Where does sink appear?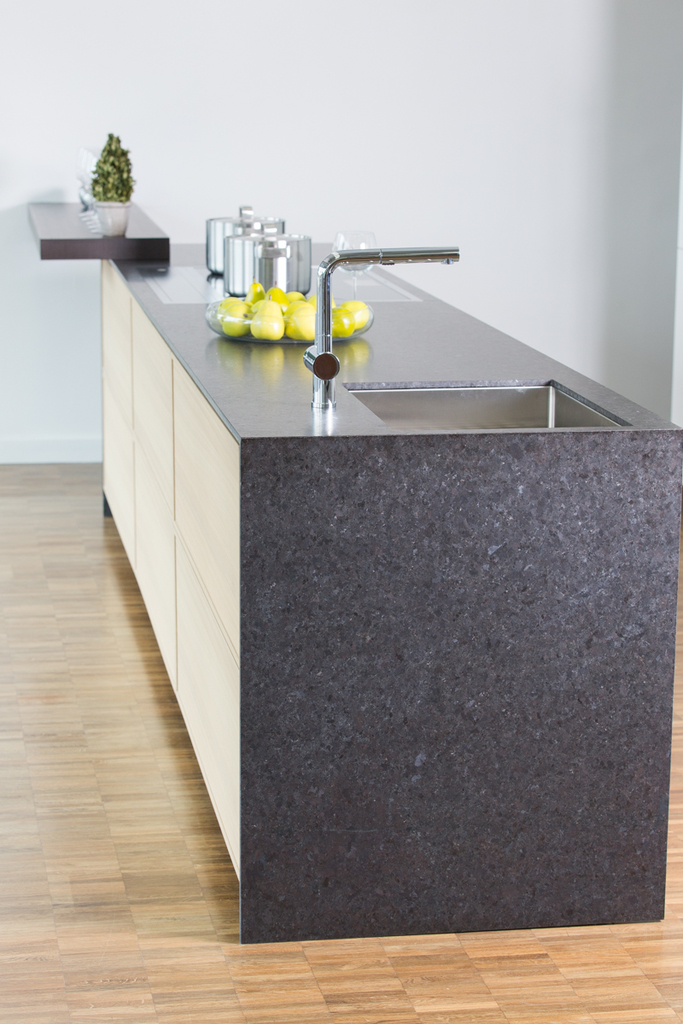
Appears at (207, 230, 636, 448).
